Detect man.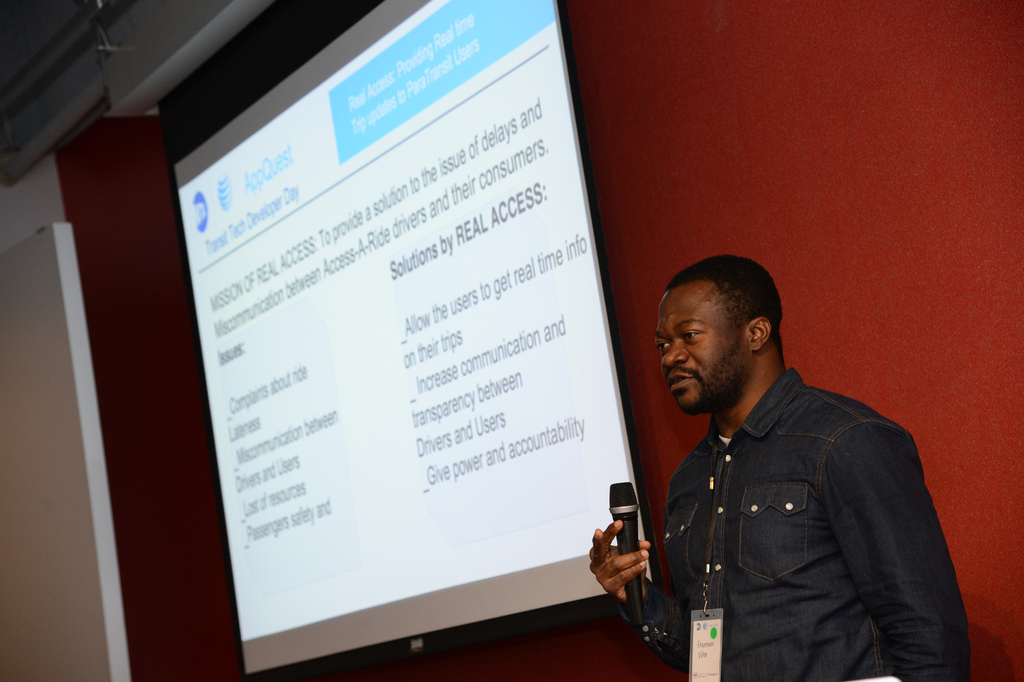
Detected at pyautogui.locateOnScreen(610, 238, 960, 676).
